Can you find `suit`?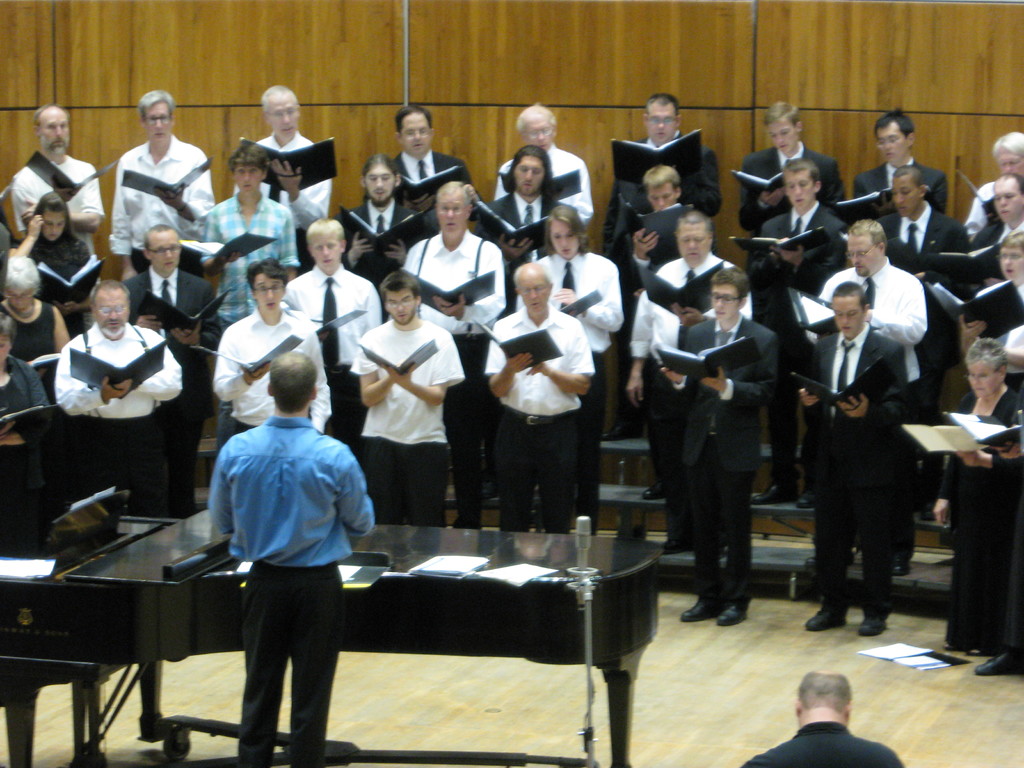
Yes, bounding box: pyautogui.locateOnScreen(660, 293, 784, 615).
